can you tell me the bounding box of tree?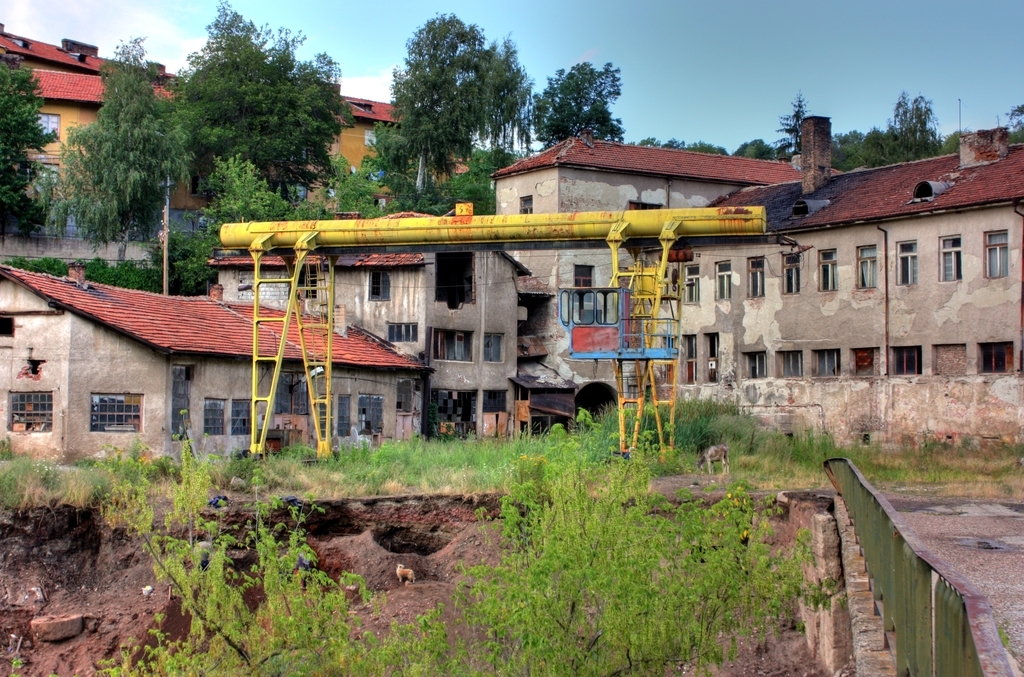
0,53,58,245.
